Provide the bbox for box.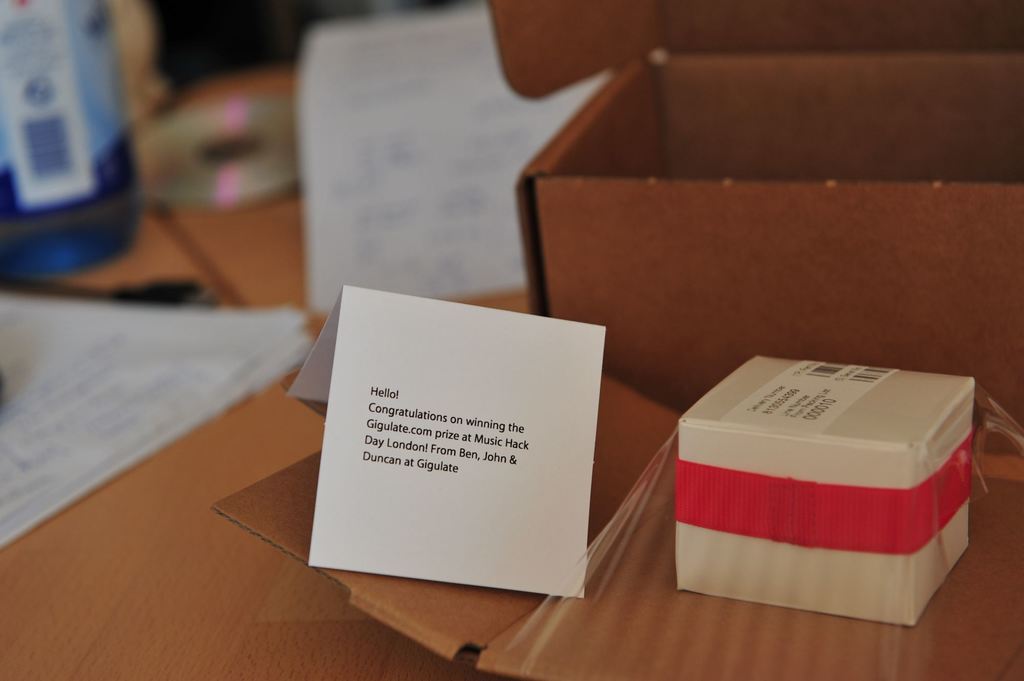
left=507, top=48, right=1023, bottom=419.
